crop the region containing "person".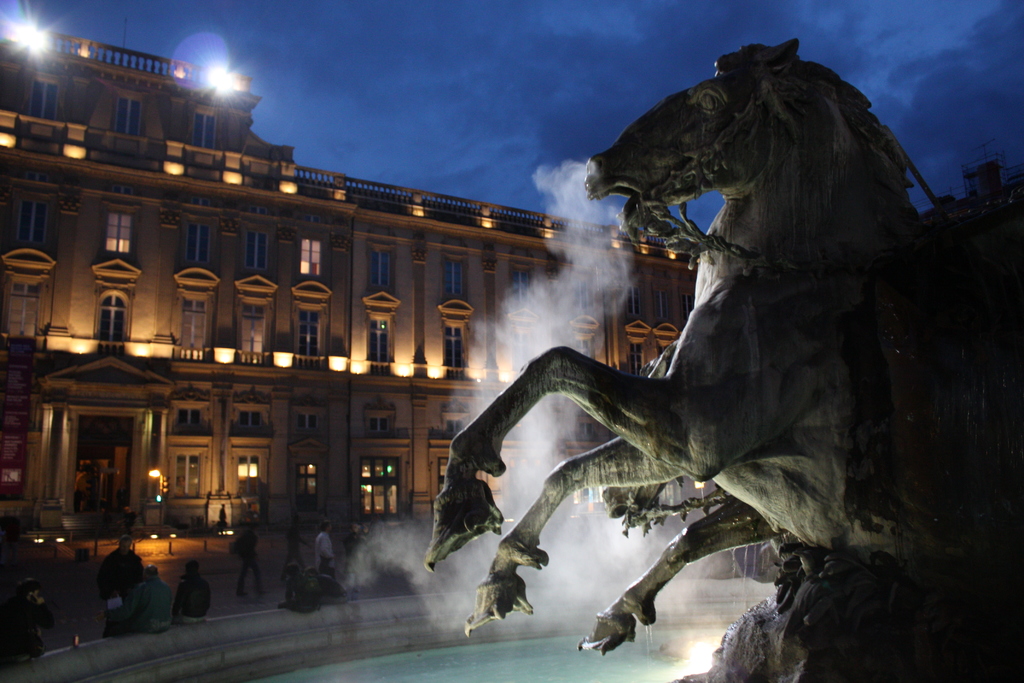
Crop region: box=[280, 562, 322, 609].
